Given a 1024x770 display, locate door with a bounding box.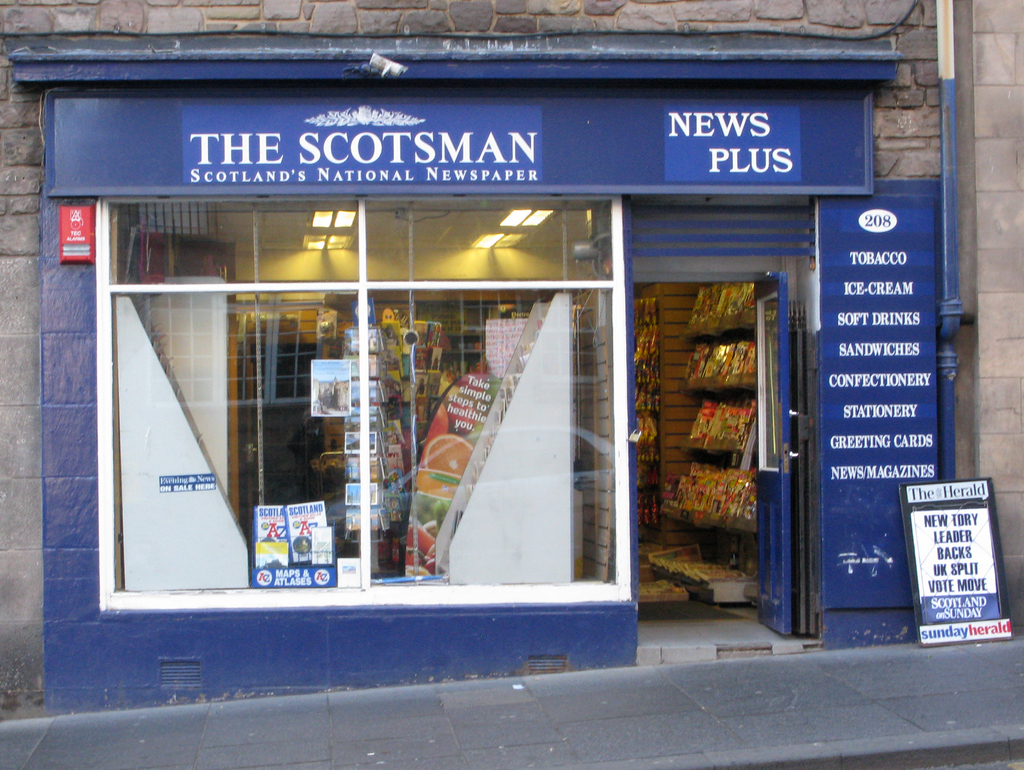
Located: box=[753, 271, 798, 637].
